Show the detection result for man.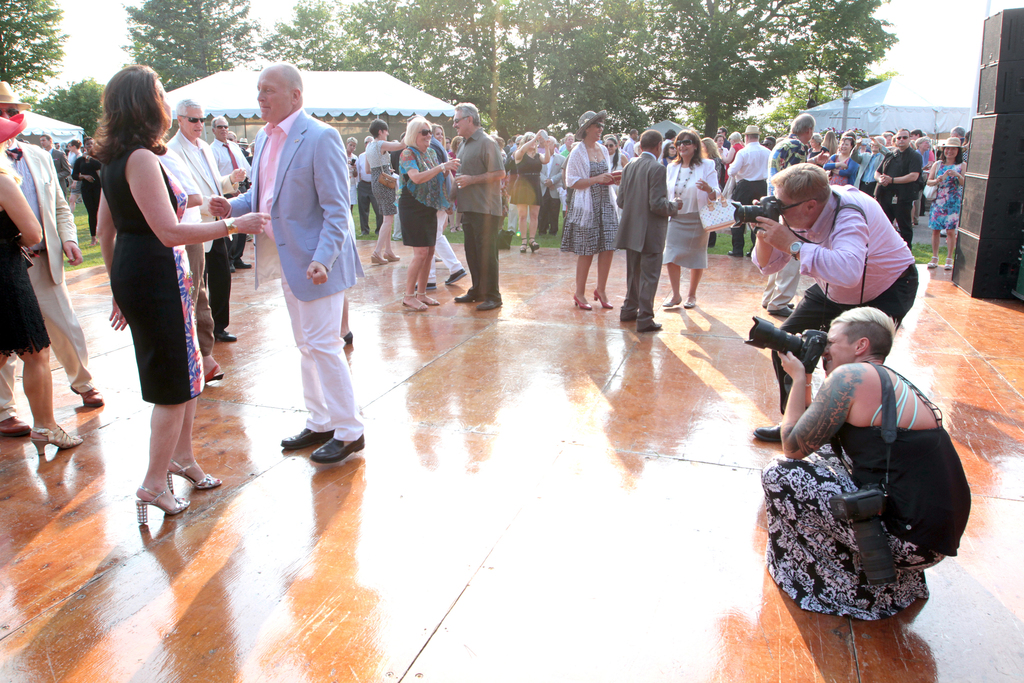
(166,97,248,344).
